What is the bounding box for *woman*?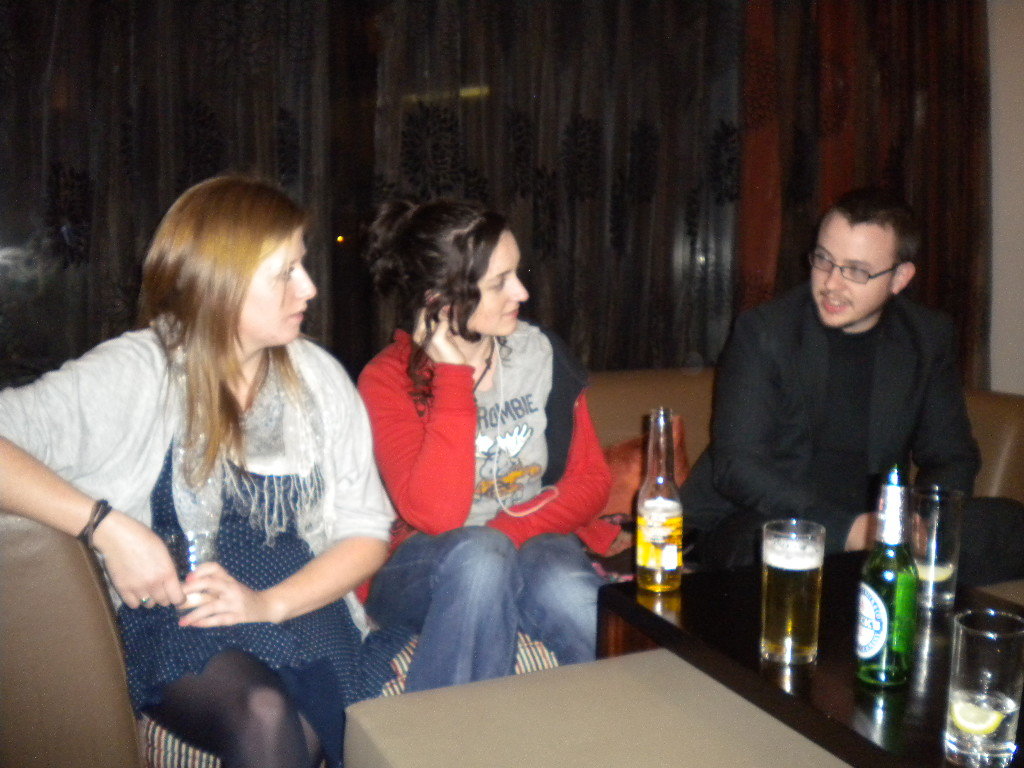
select_region(58, 157, 393, 767).
